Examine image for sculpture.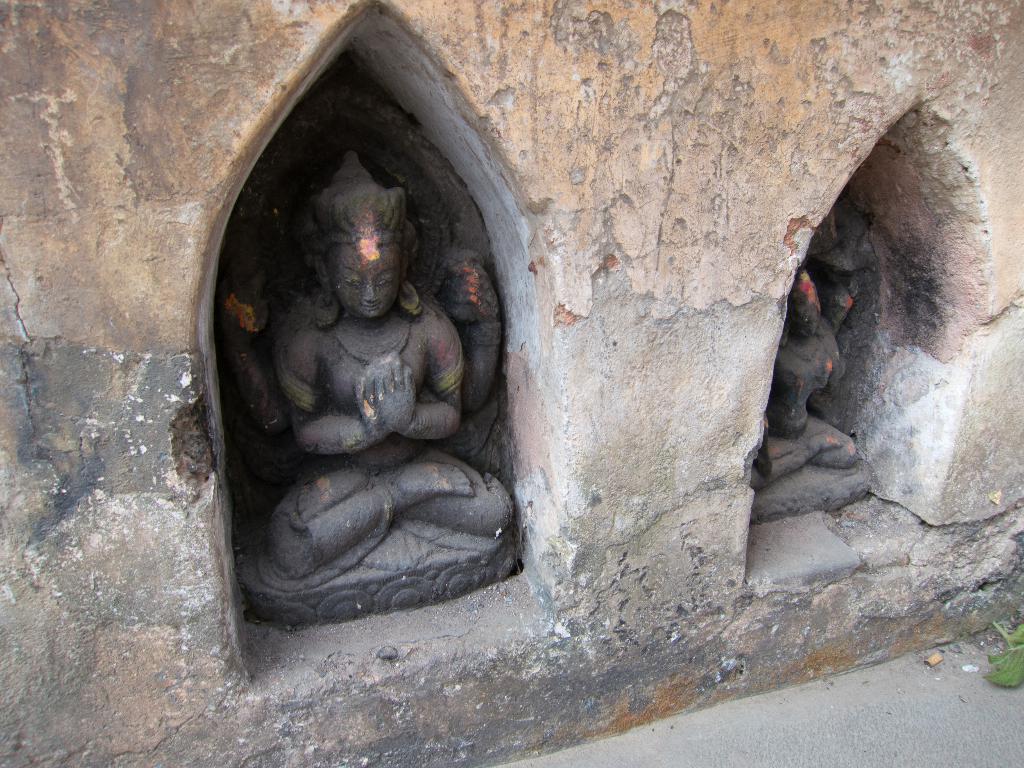
Examination result: detection(733, 253, 888, 510).
